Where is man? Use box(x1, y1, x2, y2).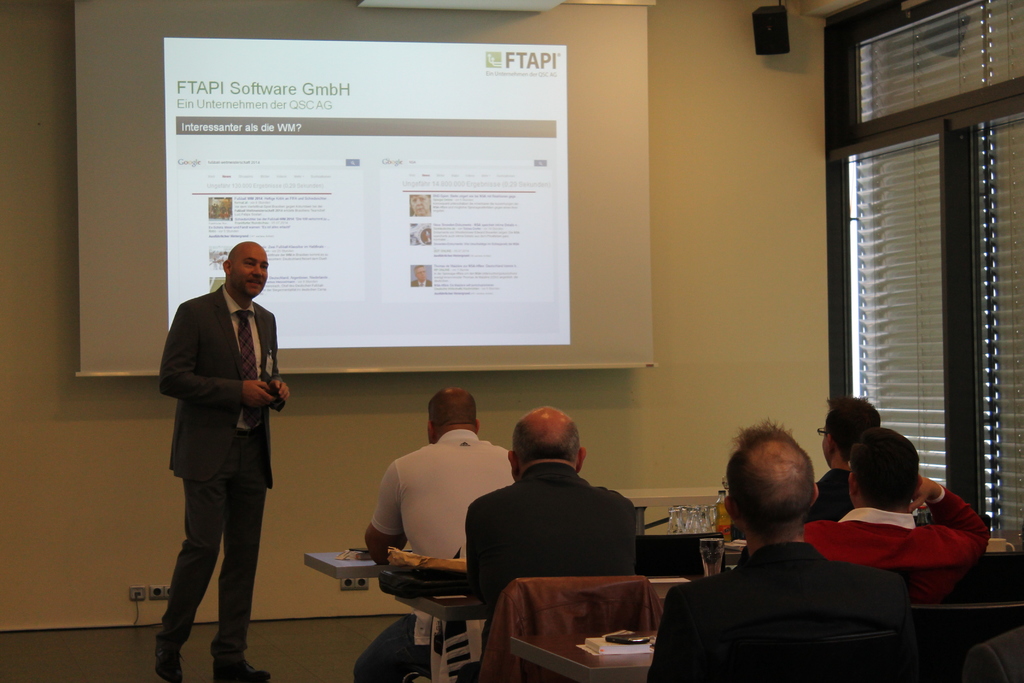
box(654, 422, 934, 682).
